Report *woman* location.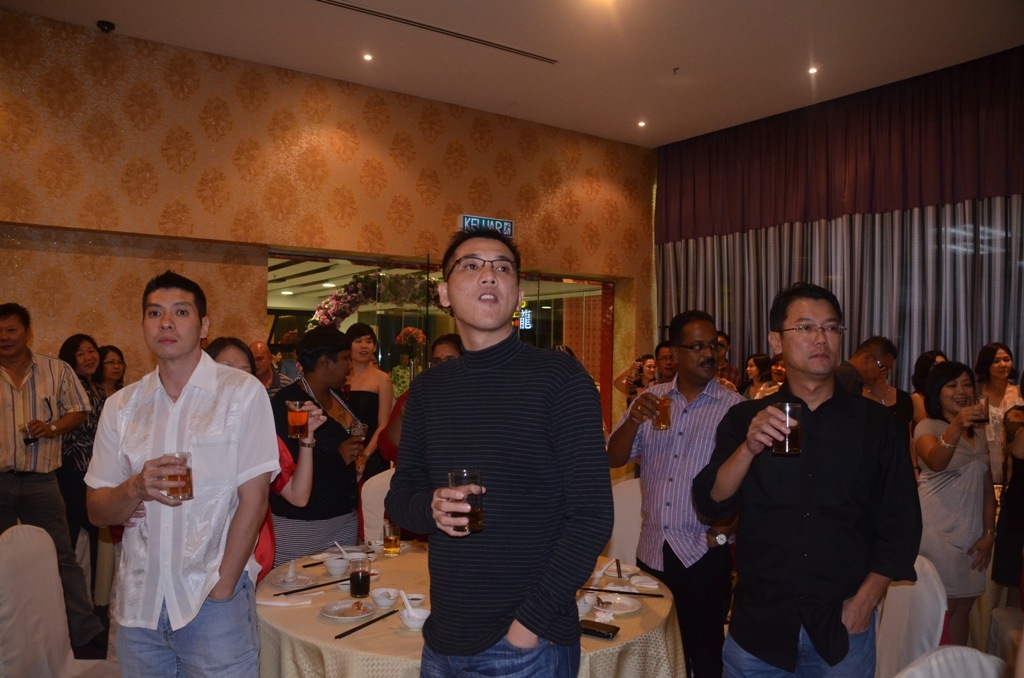
Report: <bbox>95, 341, 126, 398</bbox>.
